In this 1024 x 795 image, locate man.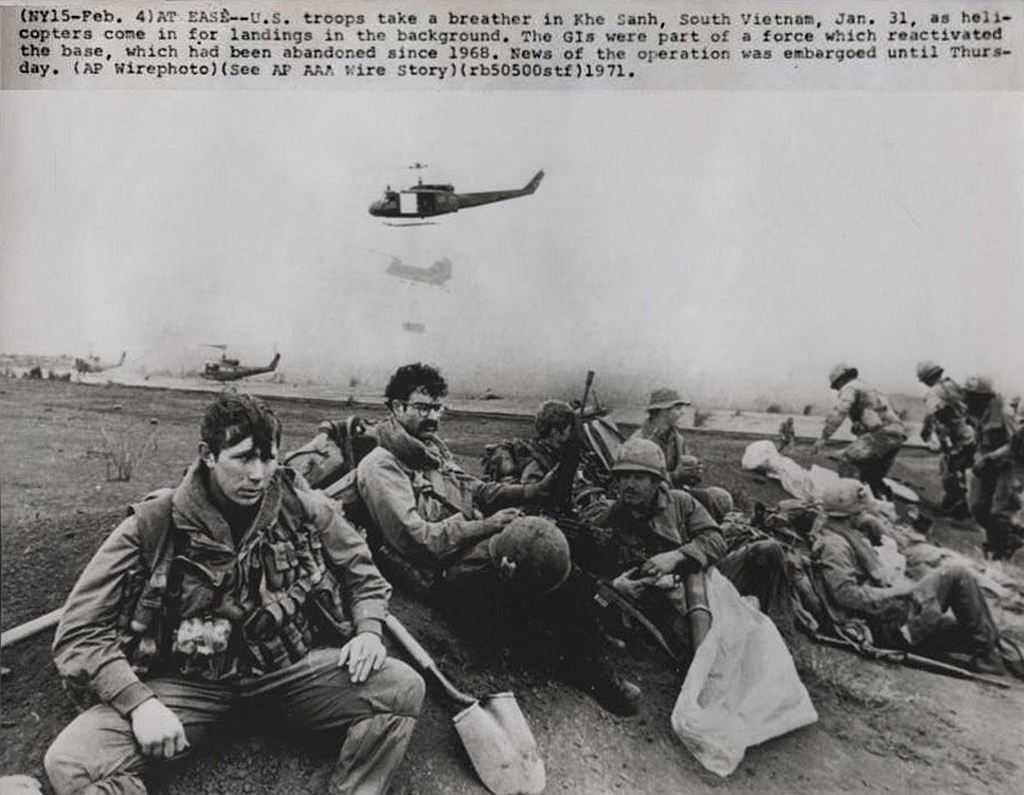
Bounding box: bbox=[858, 521, 883, 560].
